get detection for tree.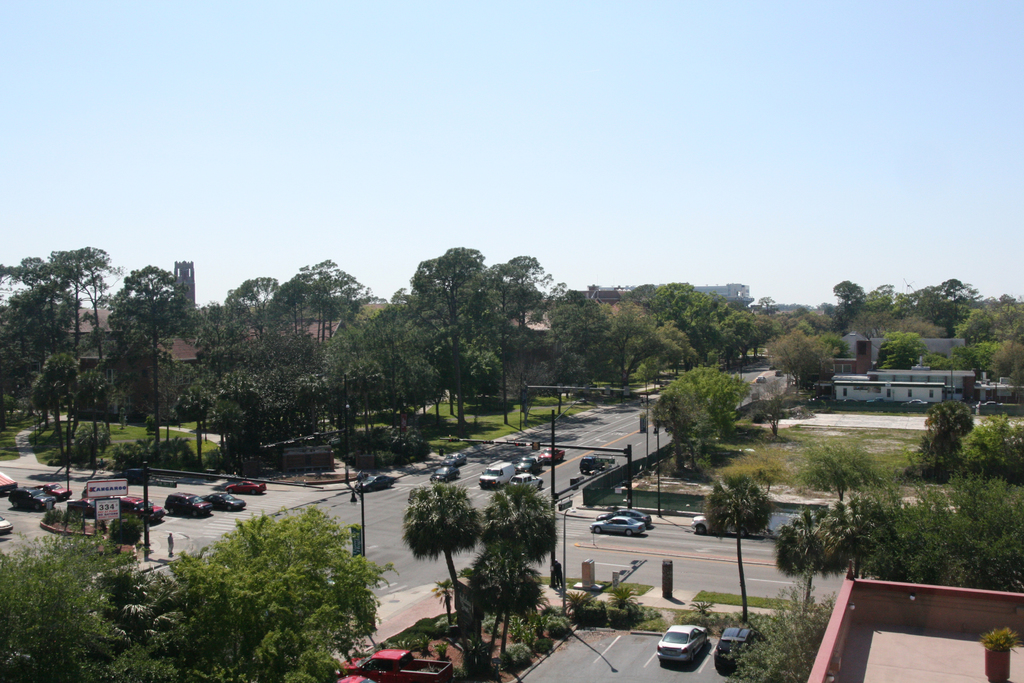
Detection: detection(730, 575, 838, 682).
